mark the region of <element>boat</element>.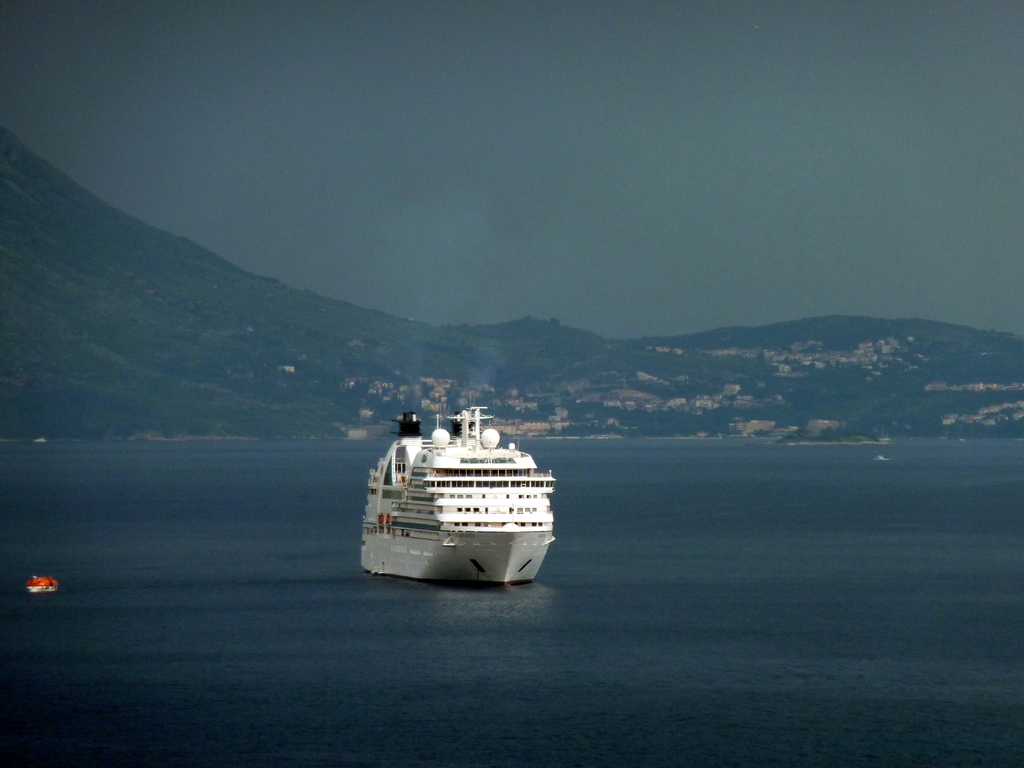
Region: {"left": 356, "top": 396, "right": 557, "bottom": 591}.
